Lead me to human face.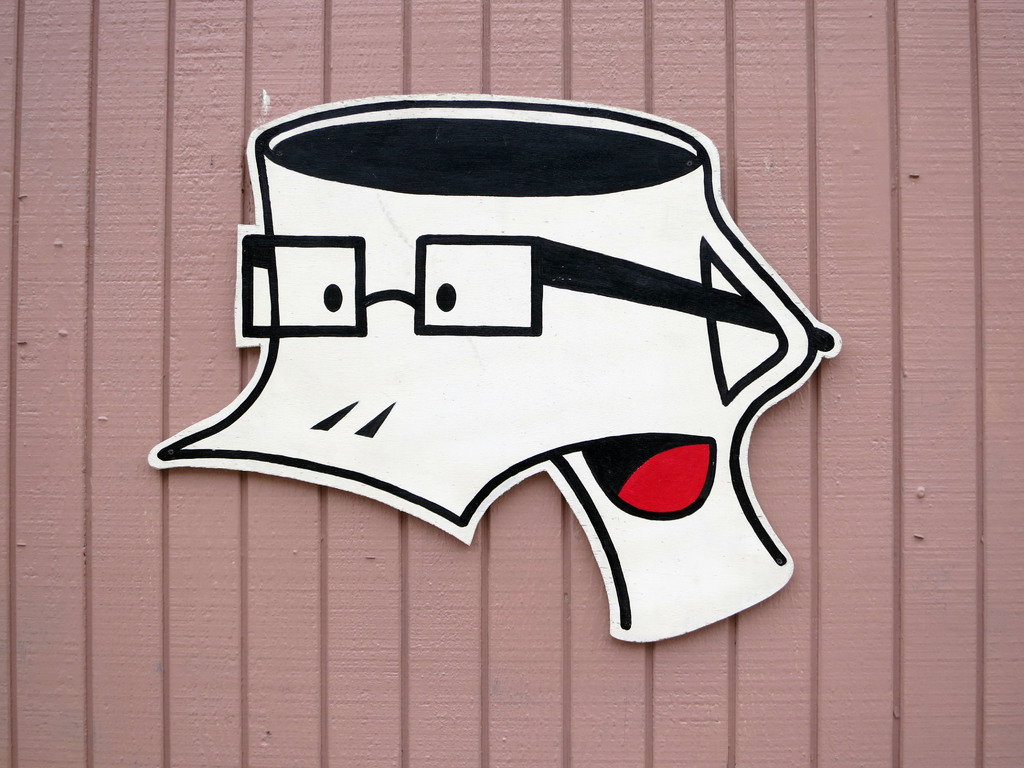
Lead to (154,200,735,508).
